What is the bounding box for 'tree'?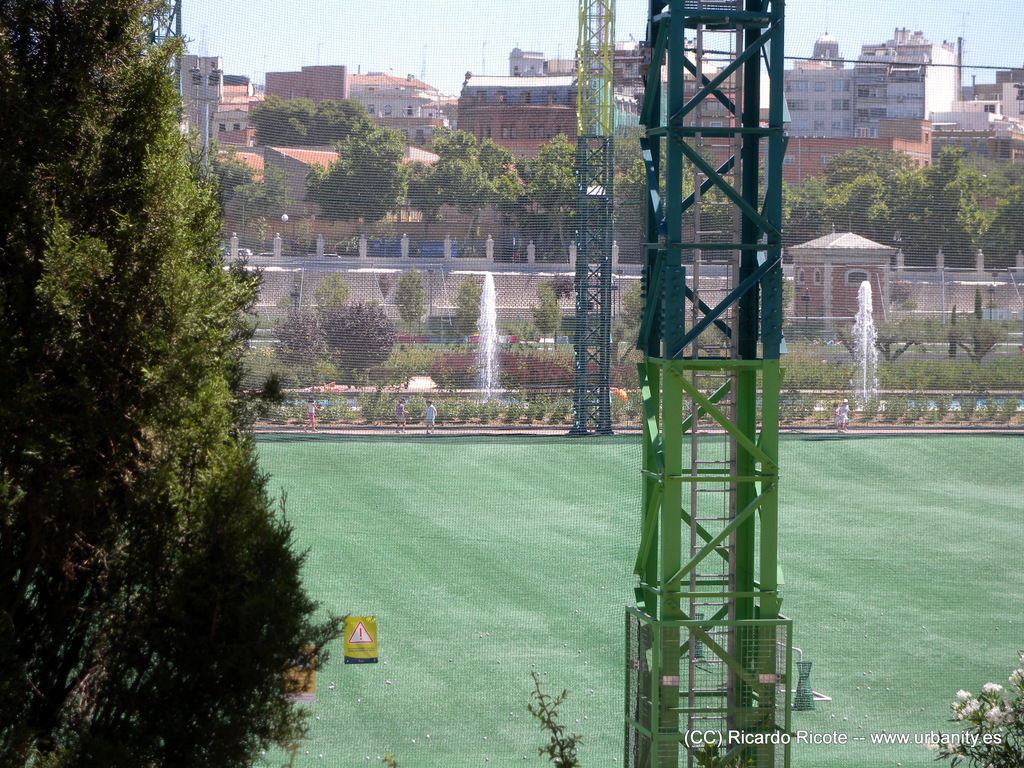
[x1=316, y1=294, x2=398, y2=381].
